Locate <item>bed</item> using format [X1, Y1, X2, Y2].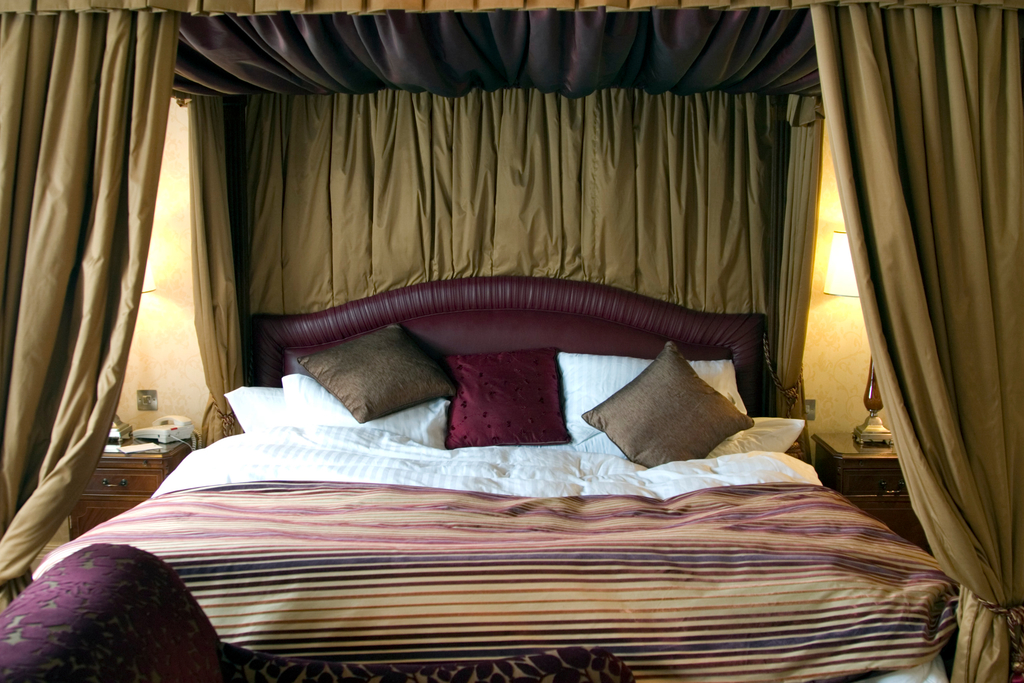
[33, 185, 963, 672].
